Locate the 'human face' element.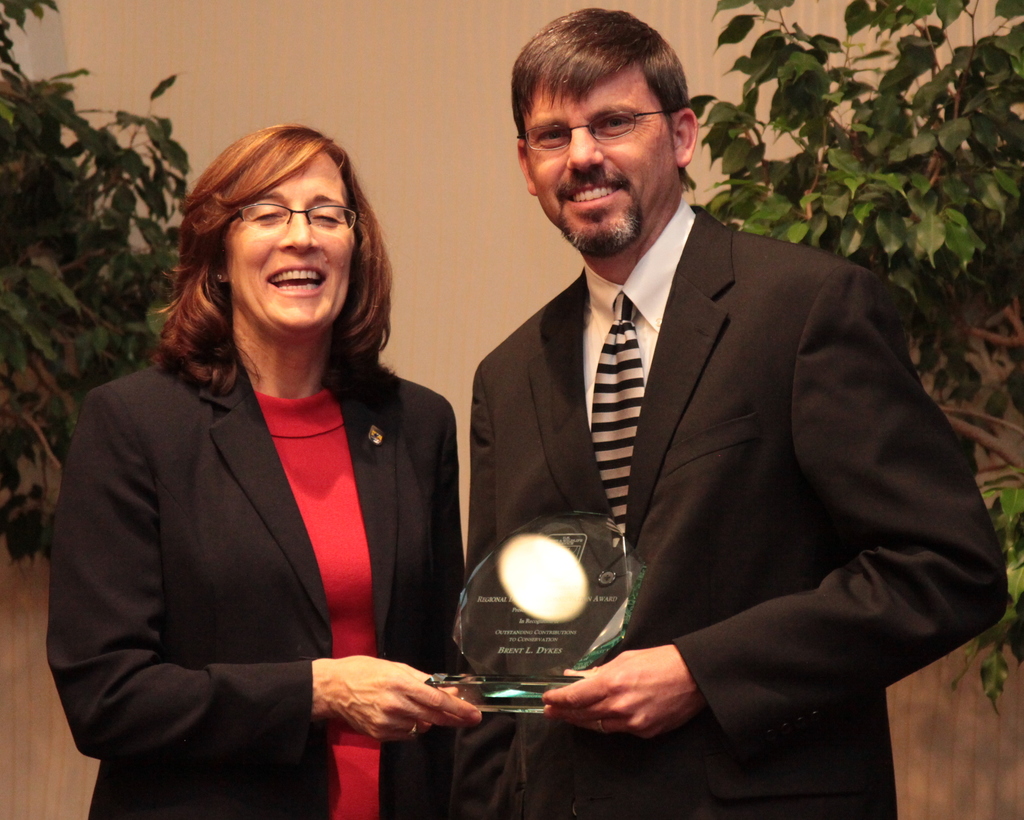
Element bbox: bbox=(227, 150, 356, 337).
